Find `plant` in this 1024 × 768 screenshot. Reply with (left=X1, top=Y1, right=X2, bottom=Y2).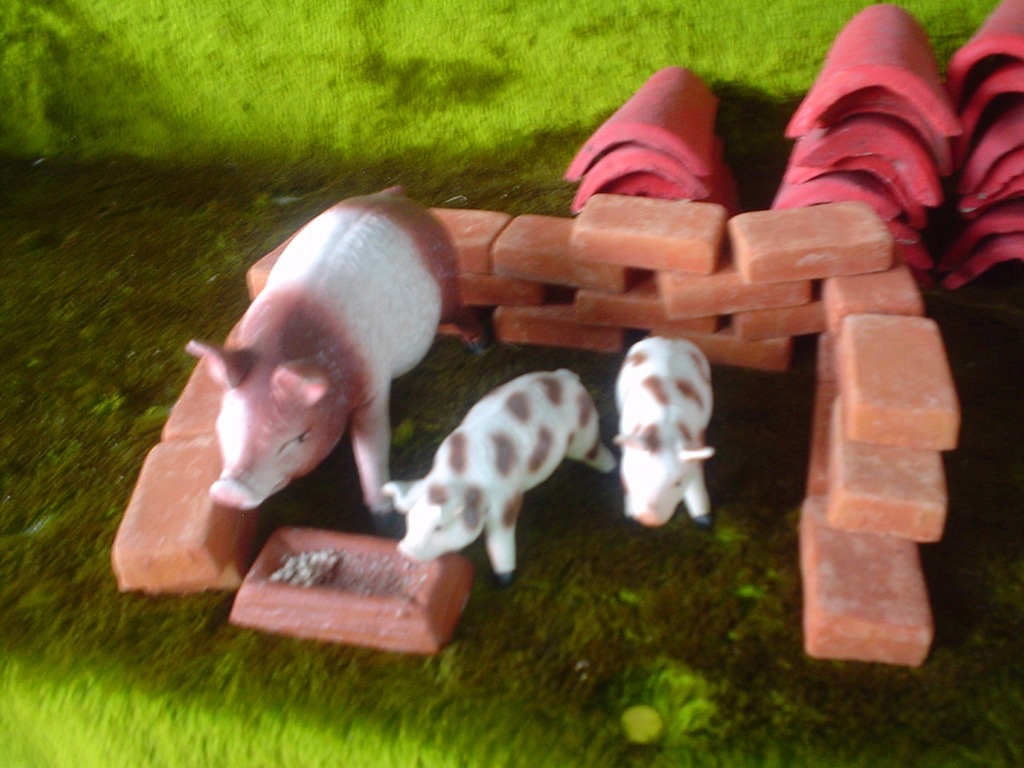
(left=613, top=655, right=763, bottom=767).
